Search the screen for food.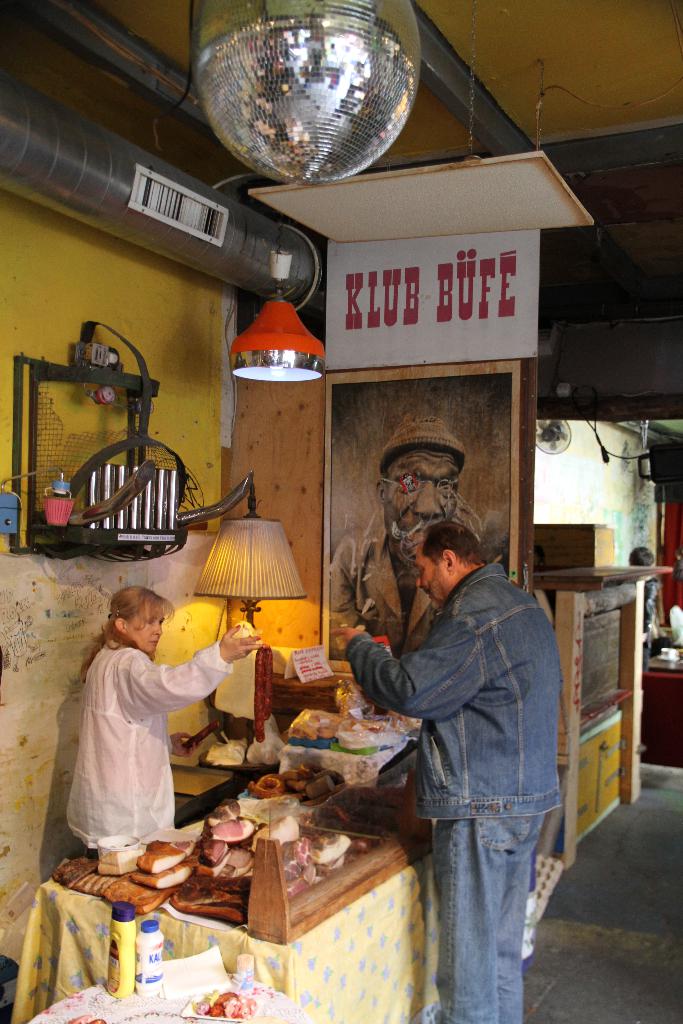
Found at BBox(134, 860, 193, 889).
